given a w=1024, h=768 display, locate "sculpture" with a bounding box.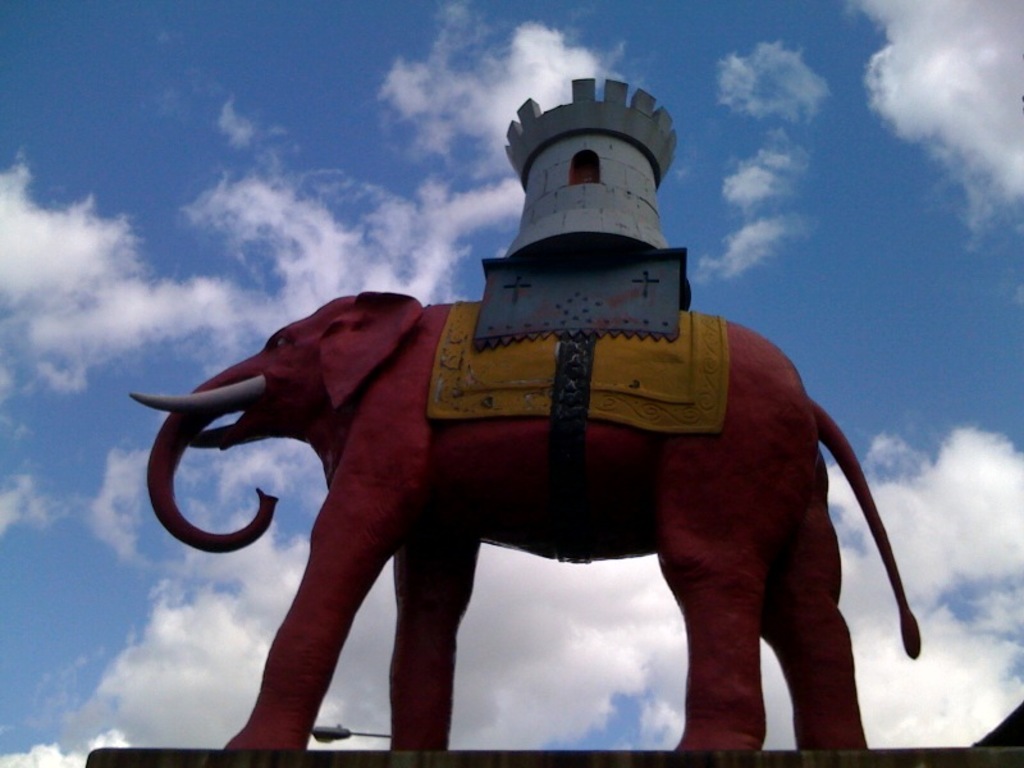
Located: region(118, 96, 973, 767).
